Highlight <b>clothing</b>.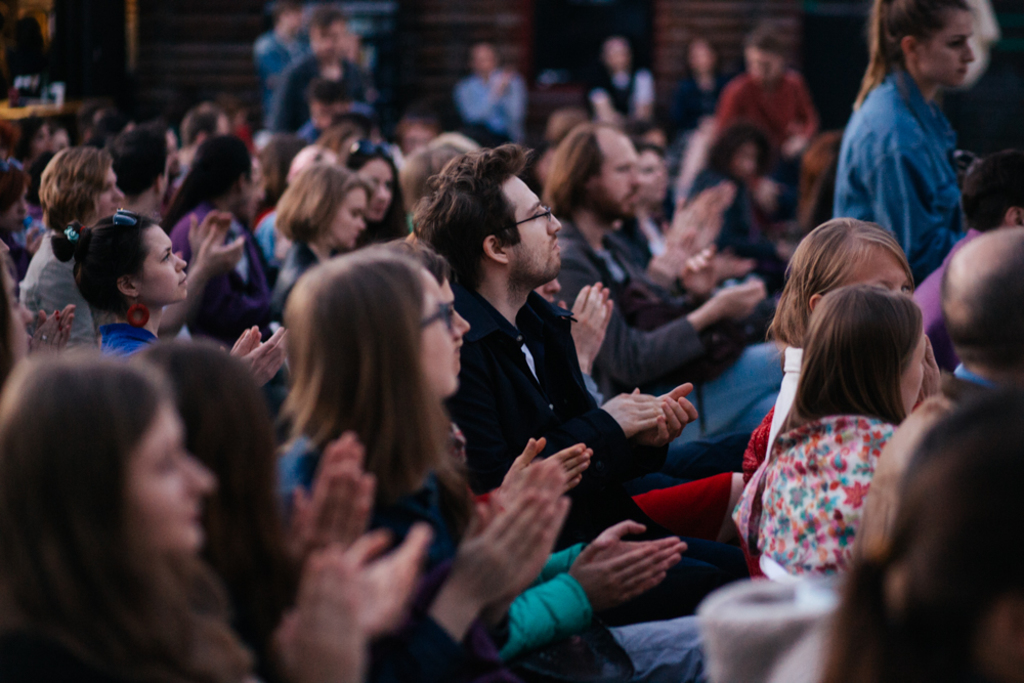
Highlighted region: (737, 353, 937, 597).
